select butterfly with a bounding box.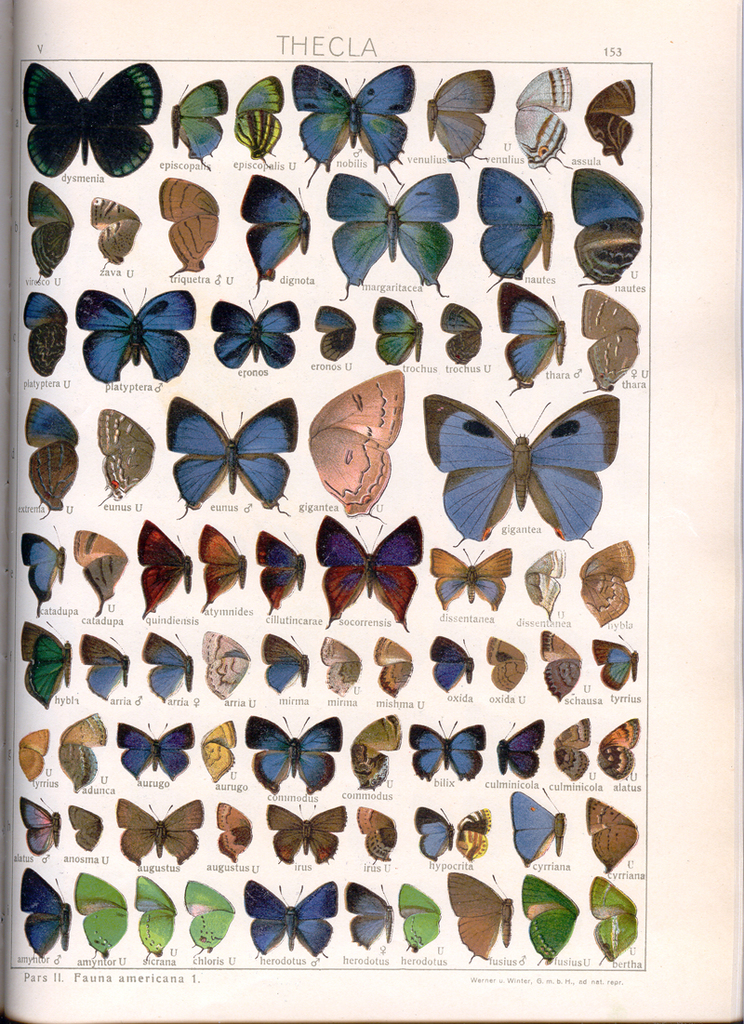
[142, 631, 195, 709].
